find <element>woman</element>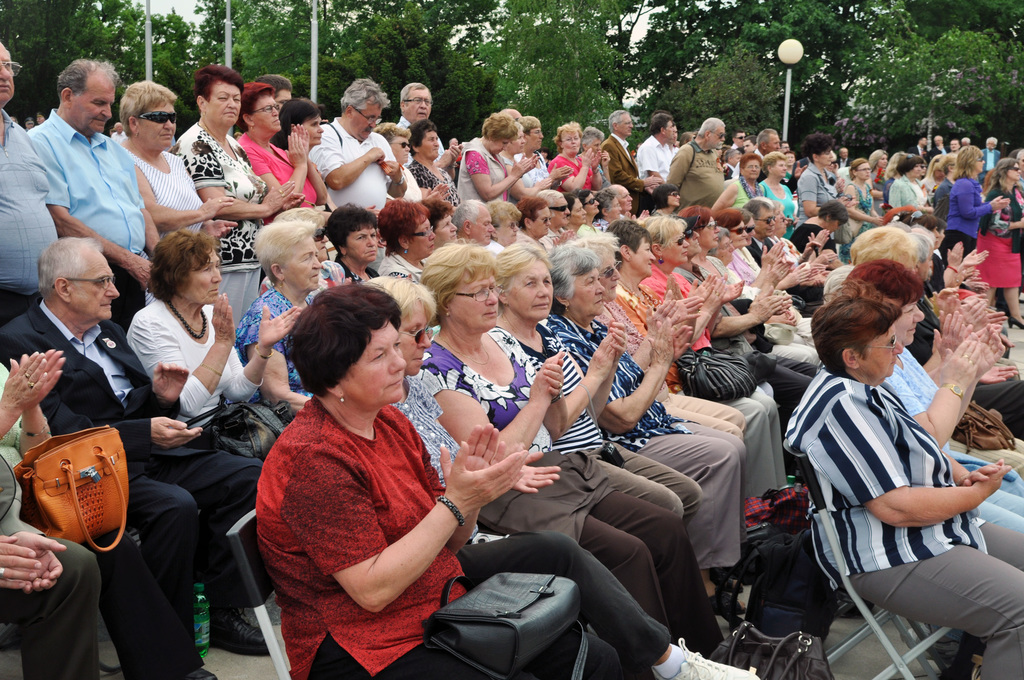
x1=270, y1=95, x2=325, y2=156
